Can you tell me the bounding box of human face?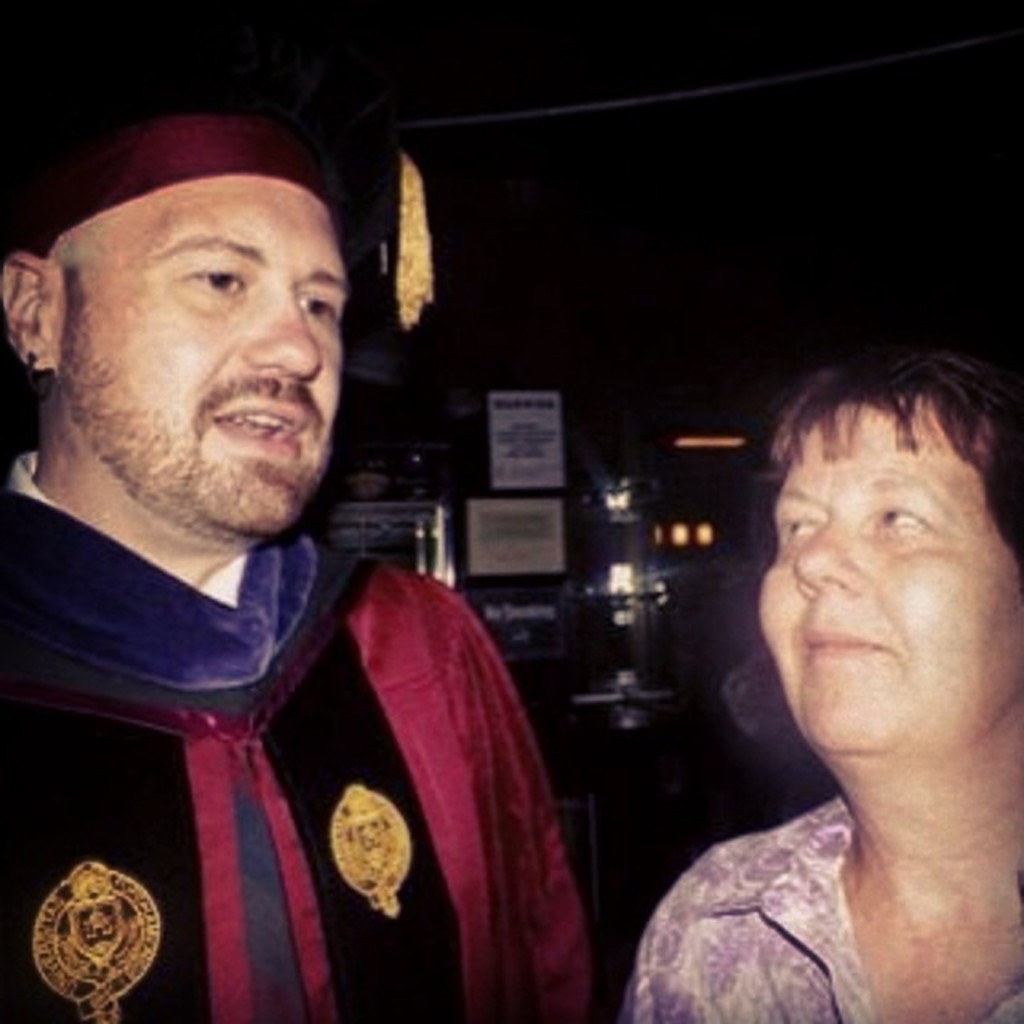
763 422 1006 738.
